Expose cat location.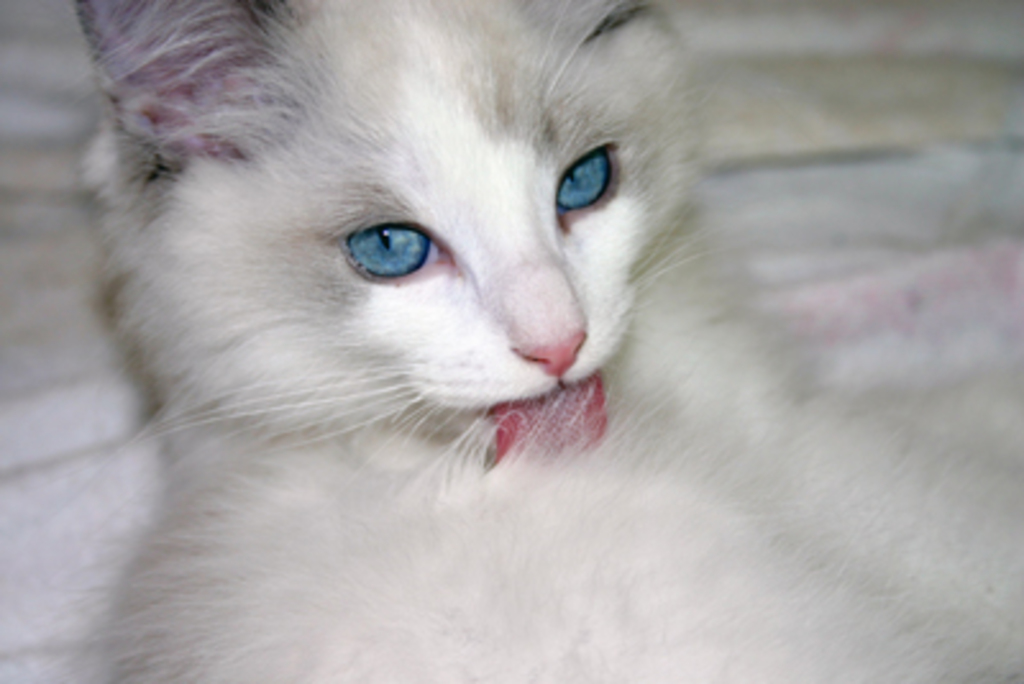
Exposed at 82, 0, 1021, 681.
